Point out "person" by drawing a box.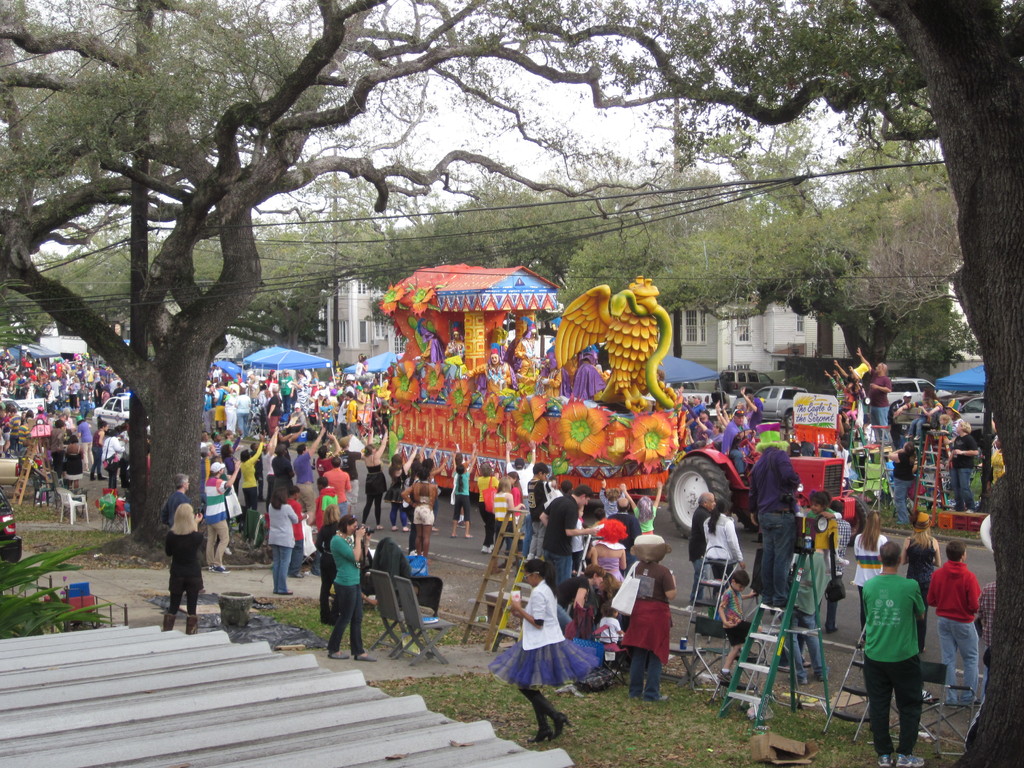
{"left": 696, "top": 502, "right": 746, "bottom": 606}.
